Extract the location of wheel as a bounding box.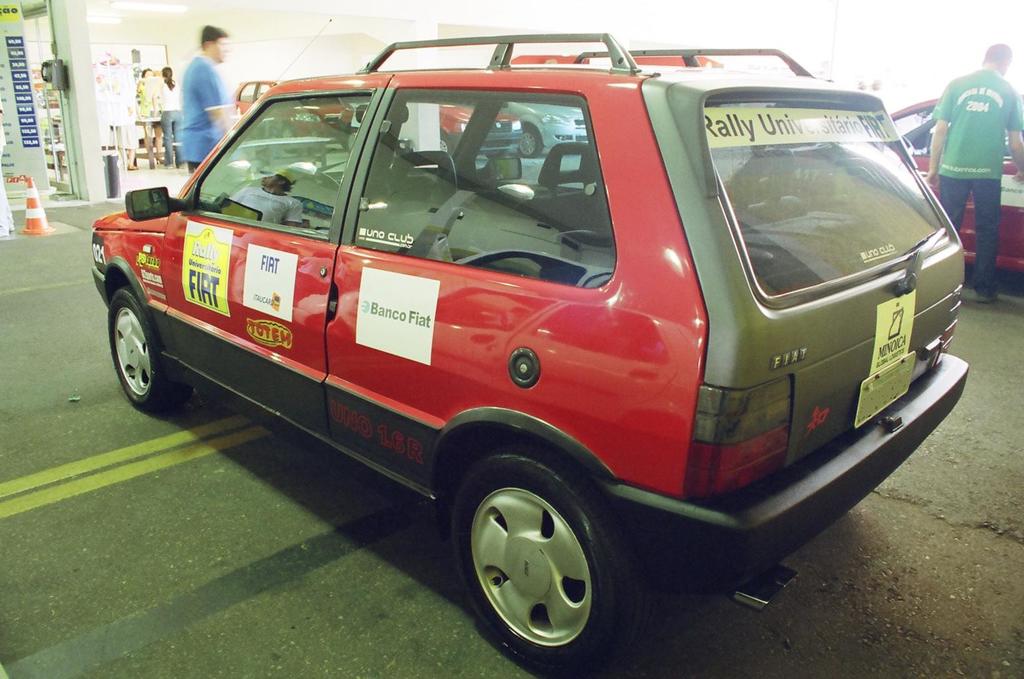
(281, 163, 338, 192).
